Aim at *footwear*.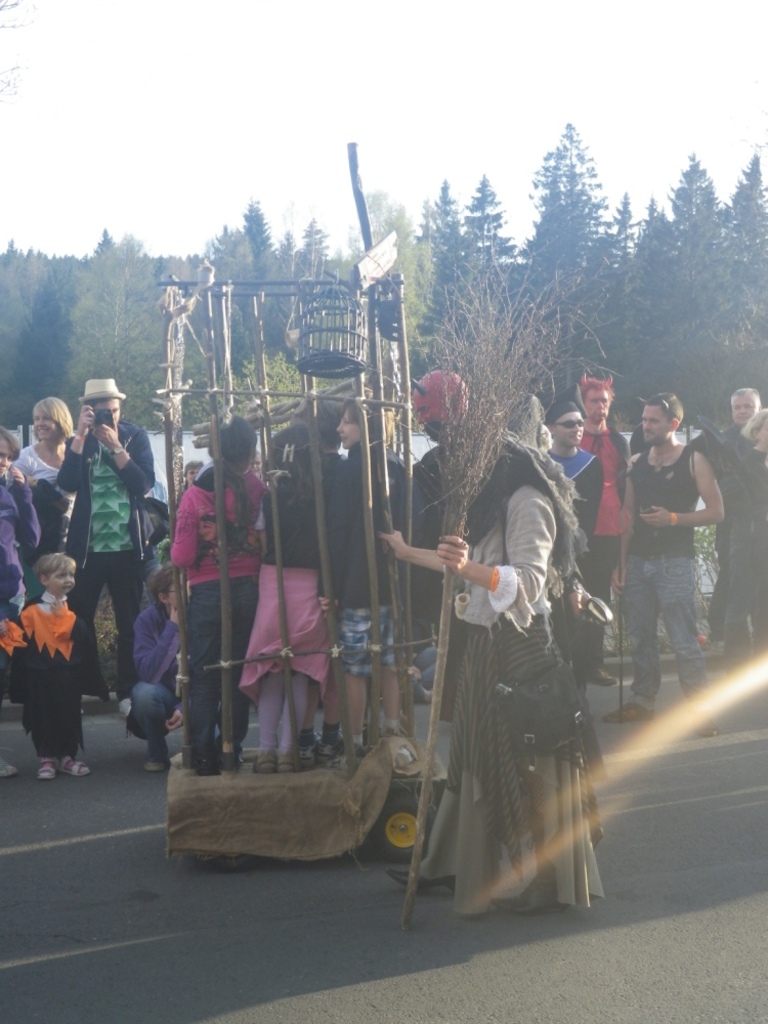
Aimed at region(696, 714, 721, 740).
